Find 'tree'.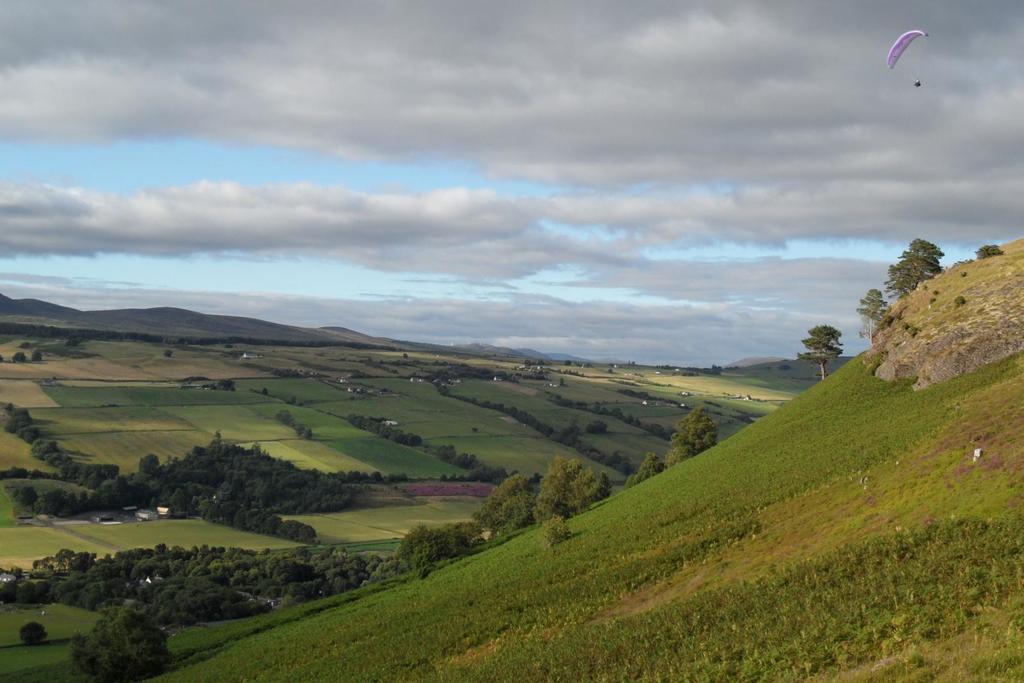
654 404 725 478.
